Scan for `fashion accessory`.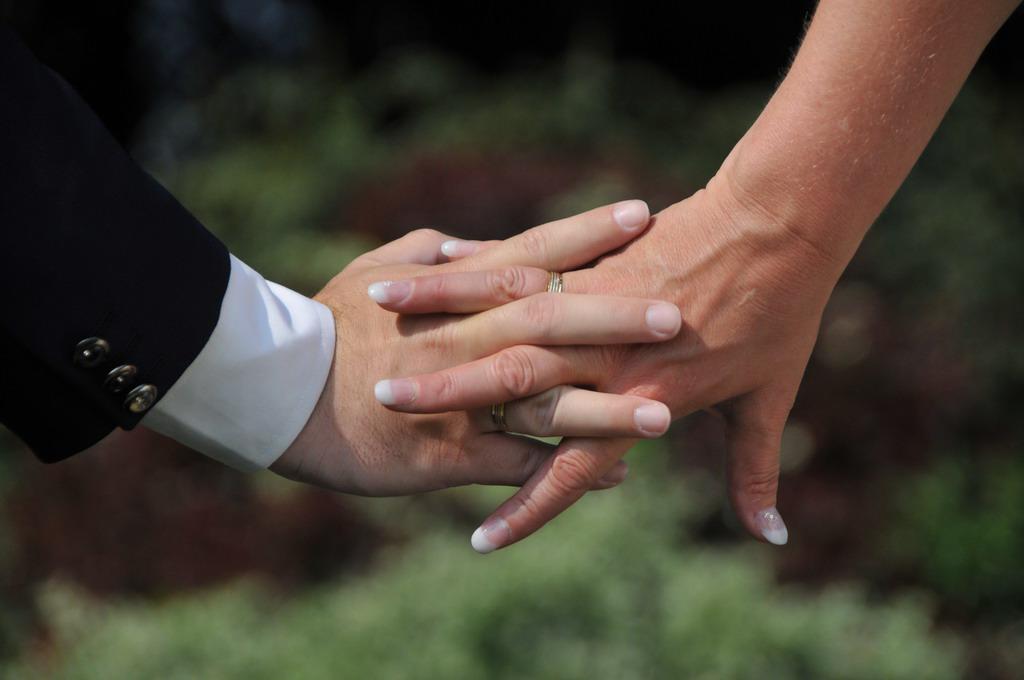
Scan result: box(547, 268, 569, 296).
